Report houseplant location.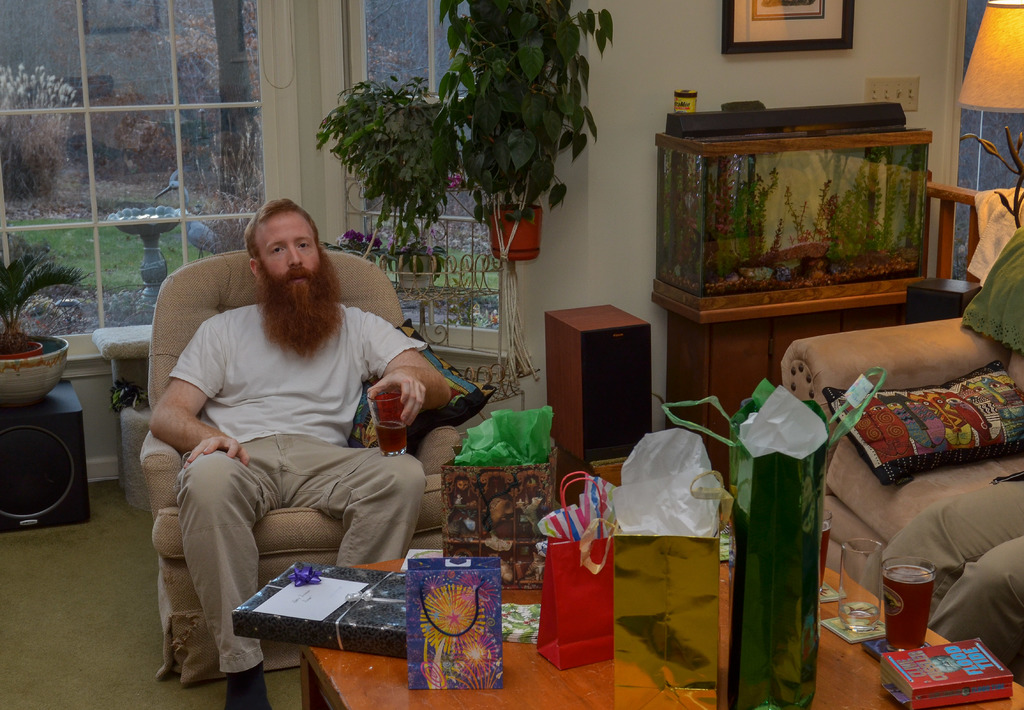
Report: pyautogui.locateOnScreen(315, 70, 472, 261).
